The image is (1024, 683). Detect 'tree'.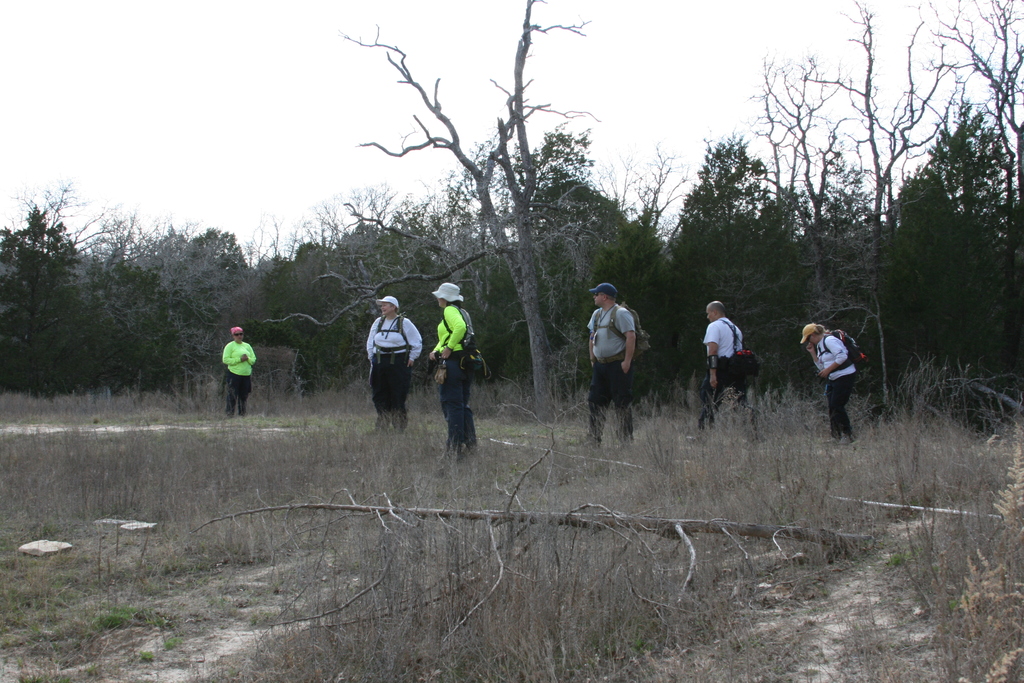
Detection: Rect(887, 97, 1011, 376).
